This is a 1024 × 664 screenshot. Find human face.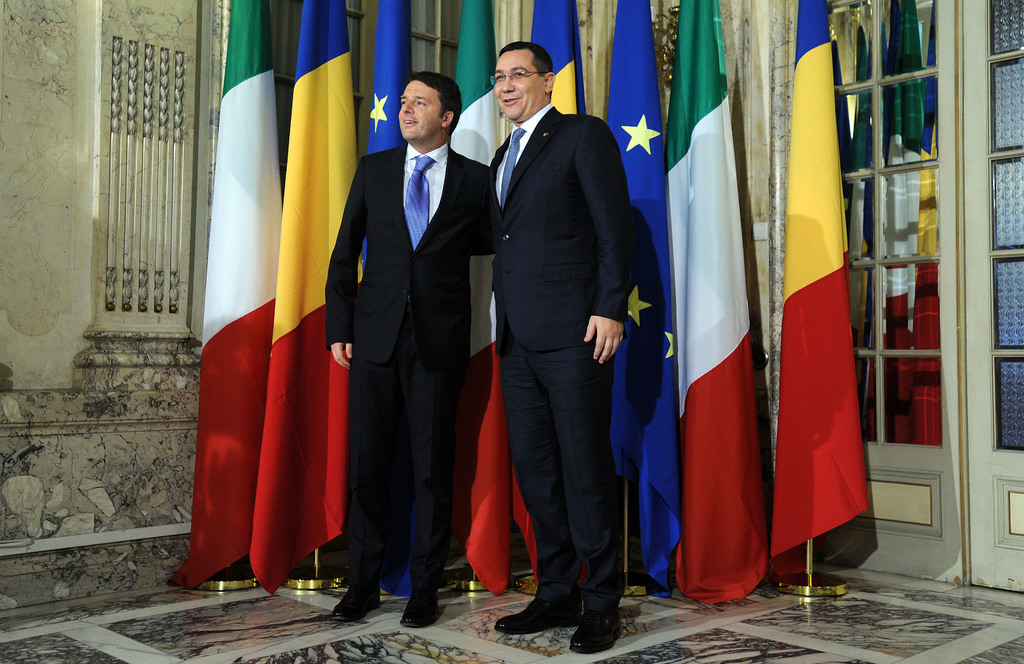
Bounding box: {"x1": 493, "y1": 54, "x2": 543, "y2": 113}.
